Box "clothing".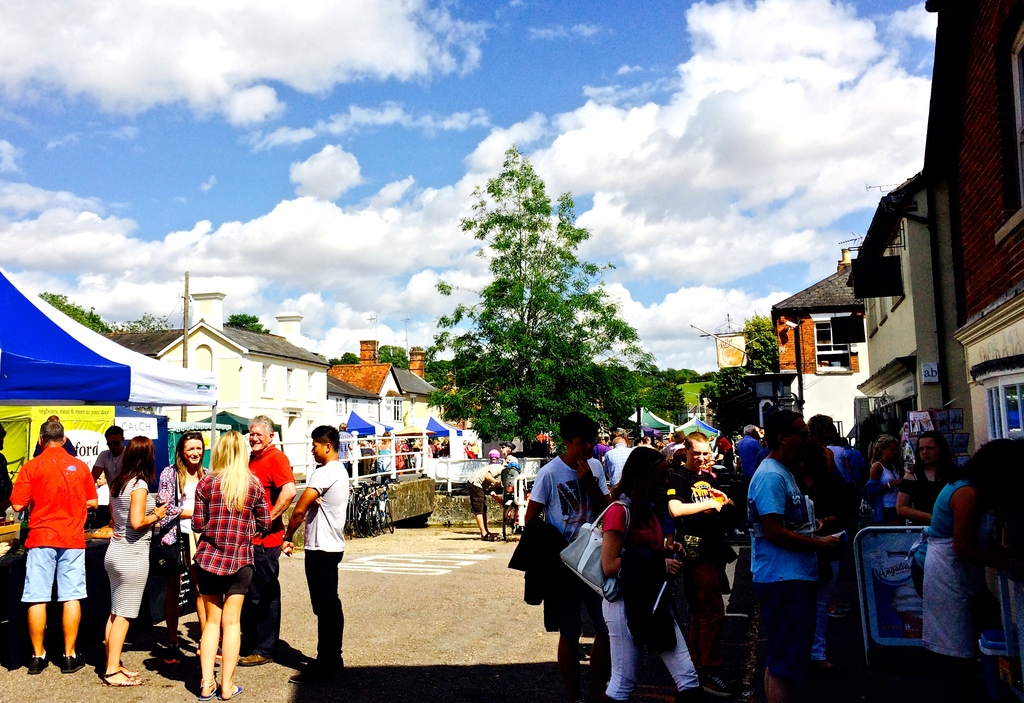
467, 460, 504, 512.
